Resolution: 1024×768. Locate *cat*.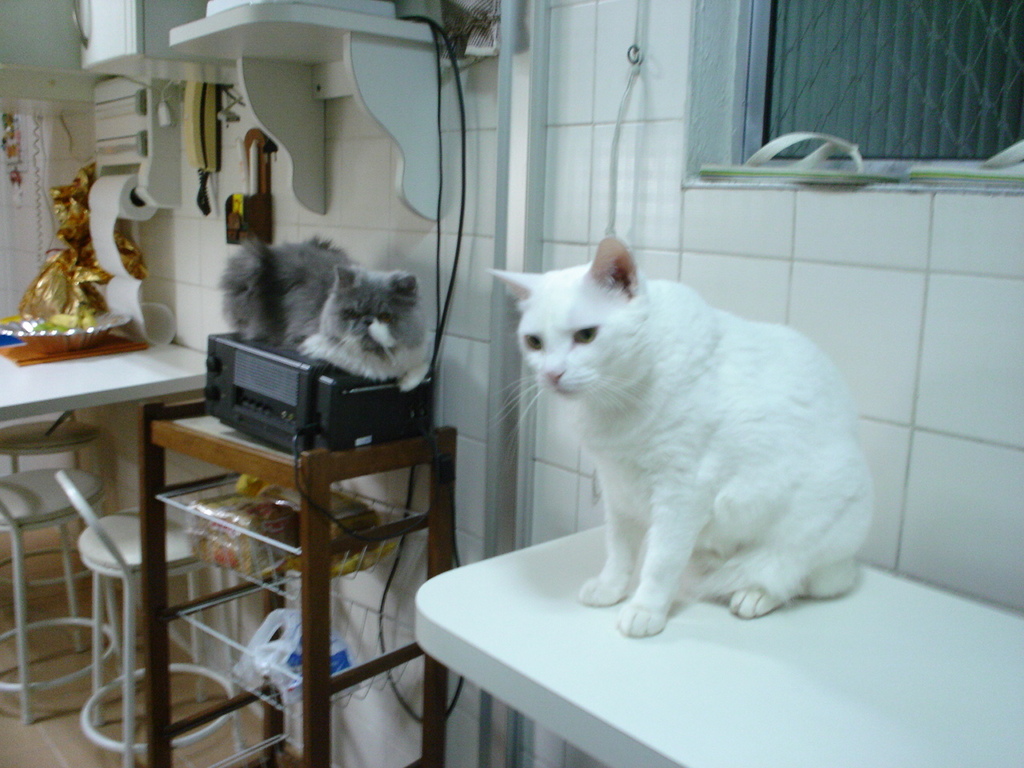
(480, 231, 876, 641).
